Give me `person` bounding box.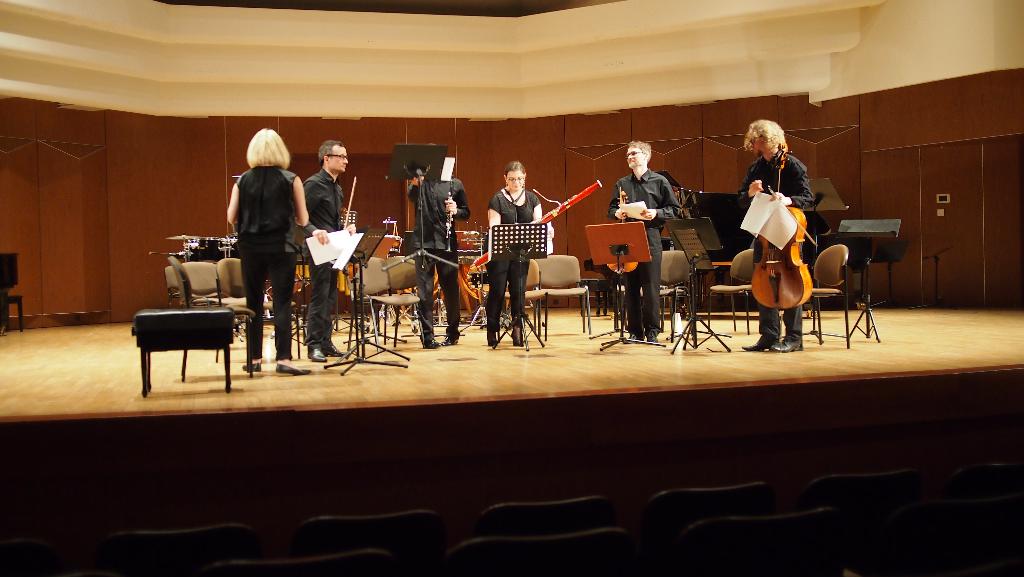
box(742, 121, 822, 351).
